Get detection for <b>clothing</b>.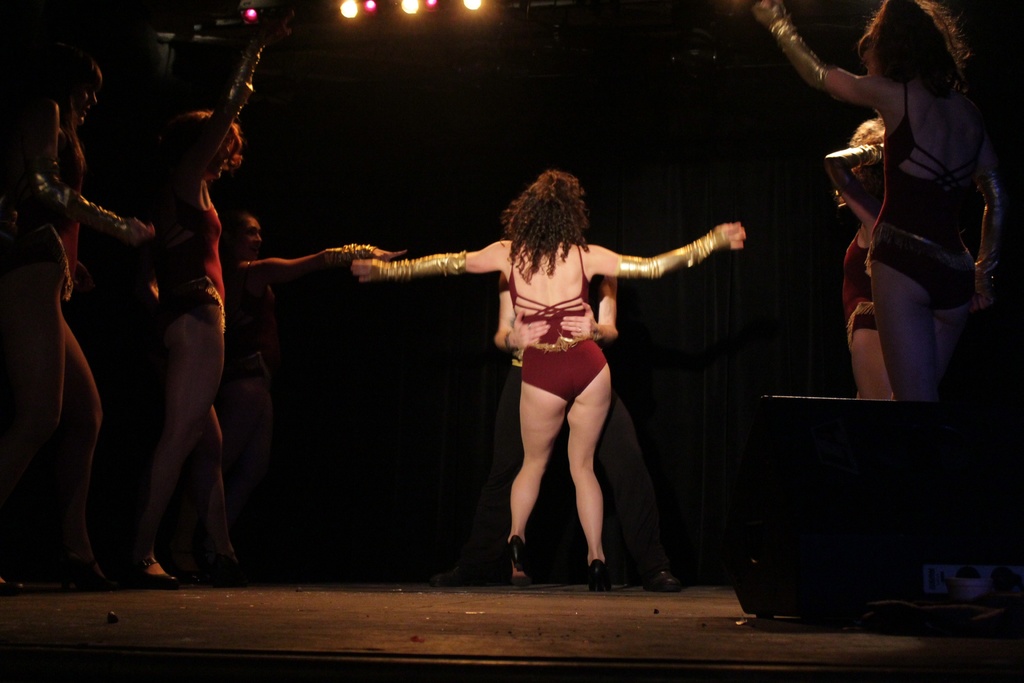
Detection: 838/227/883/343.
